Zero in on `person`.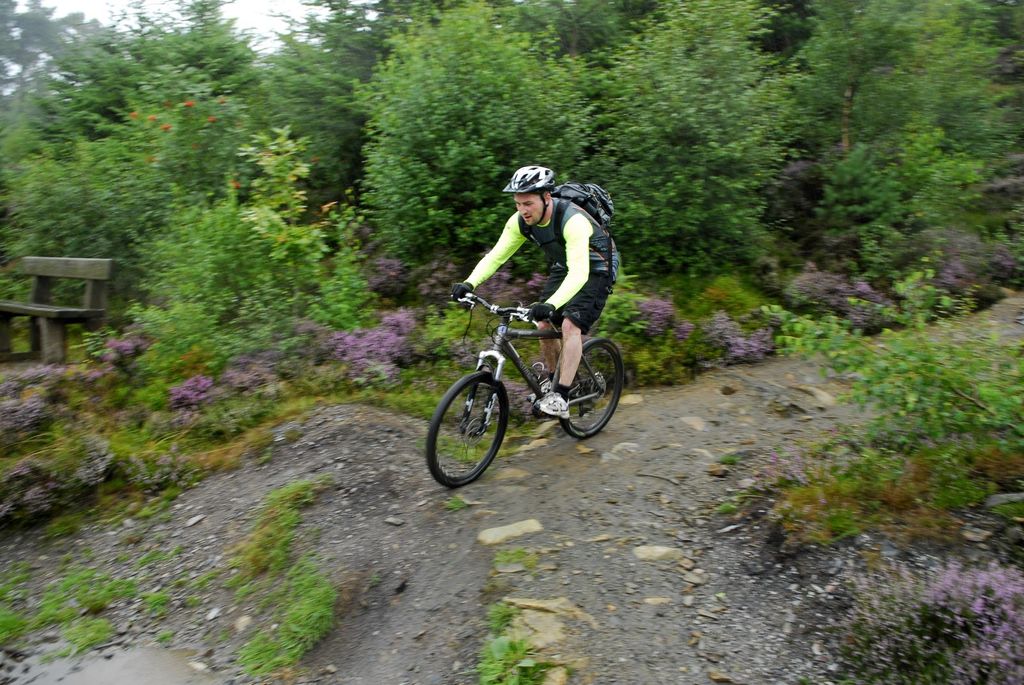
Zeroed in: (444,161,624,423).
